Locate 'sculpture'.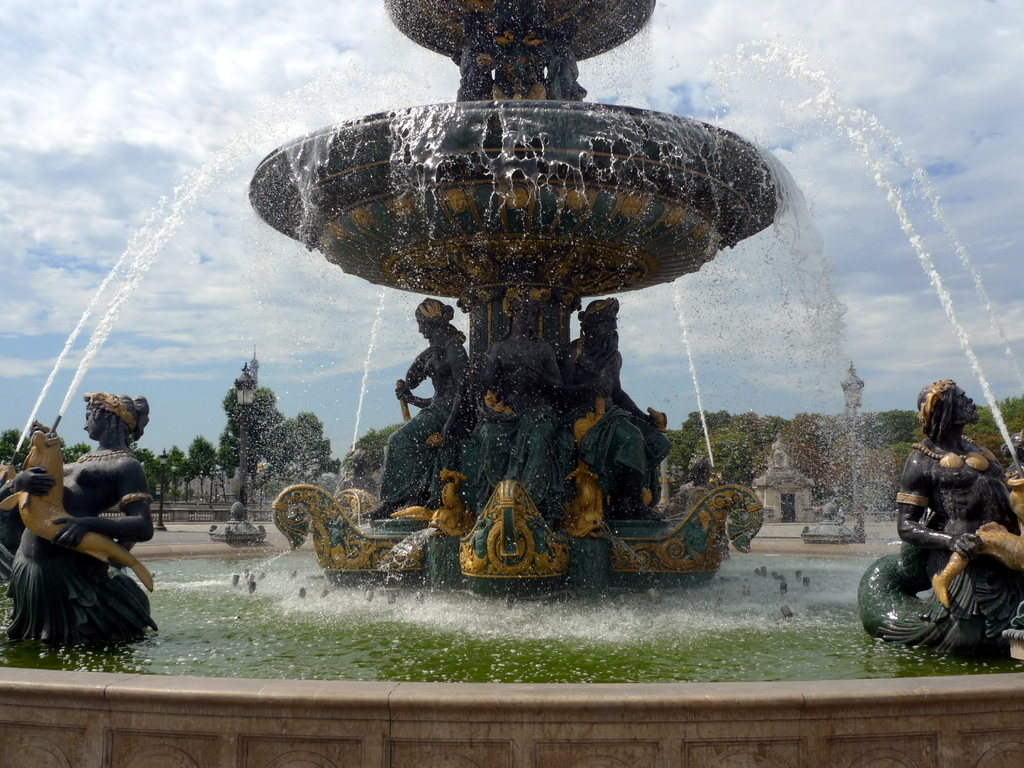
Bounding box: (left=440, top=283, right=562, bottom=505).
